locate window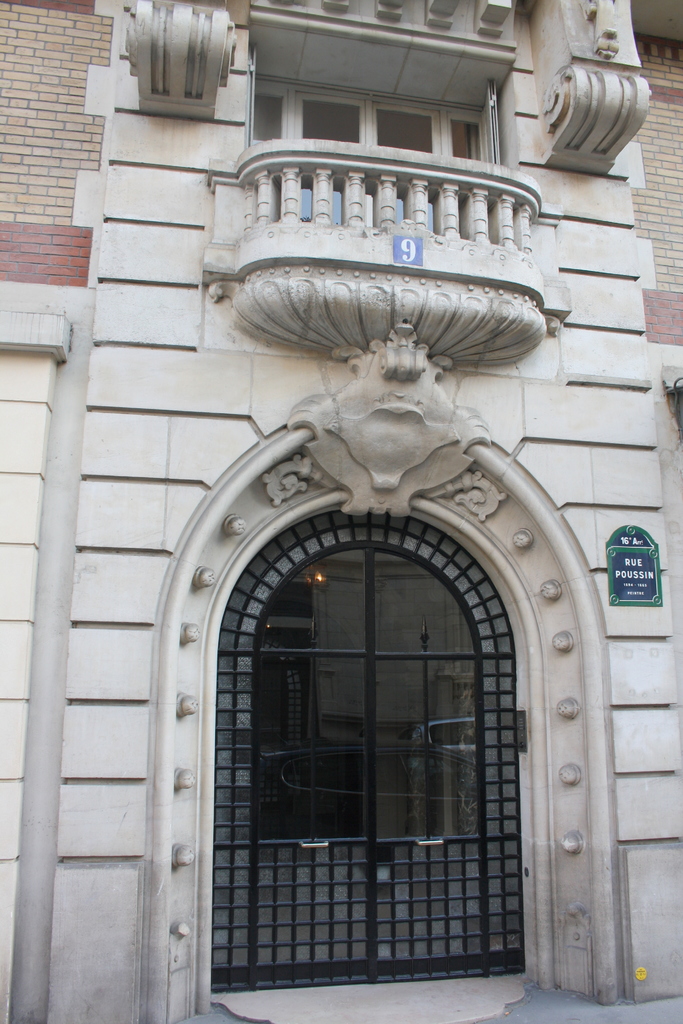
bbox=(173, 433, 578, 992)
